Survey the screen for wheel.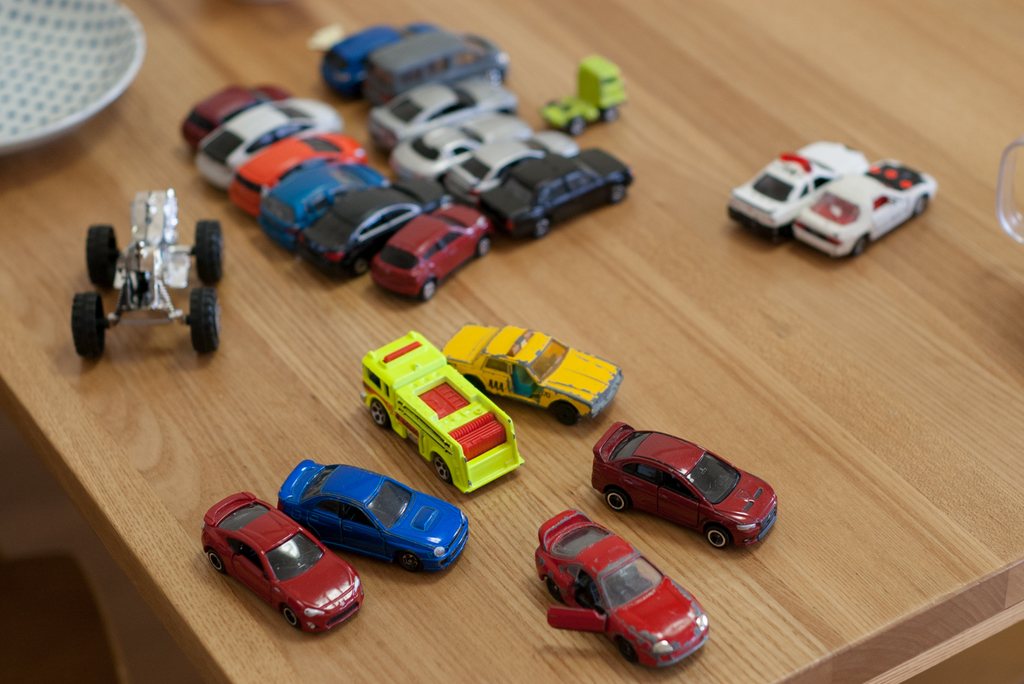
Survey found: select_region(916, 198, 925, 212).
